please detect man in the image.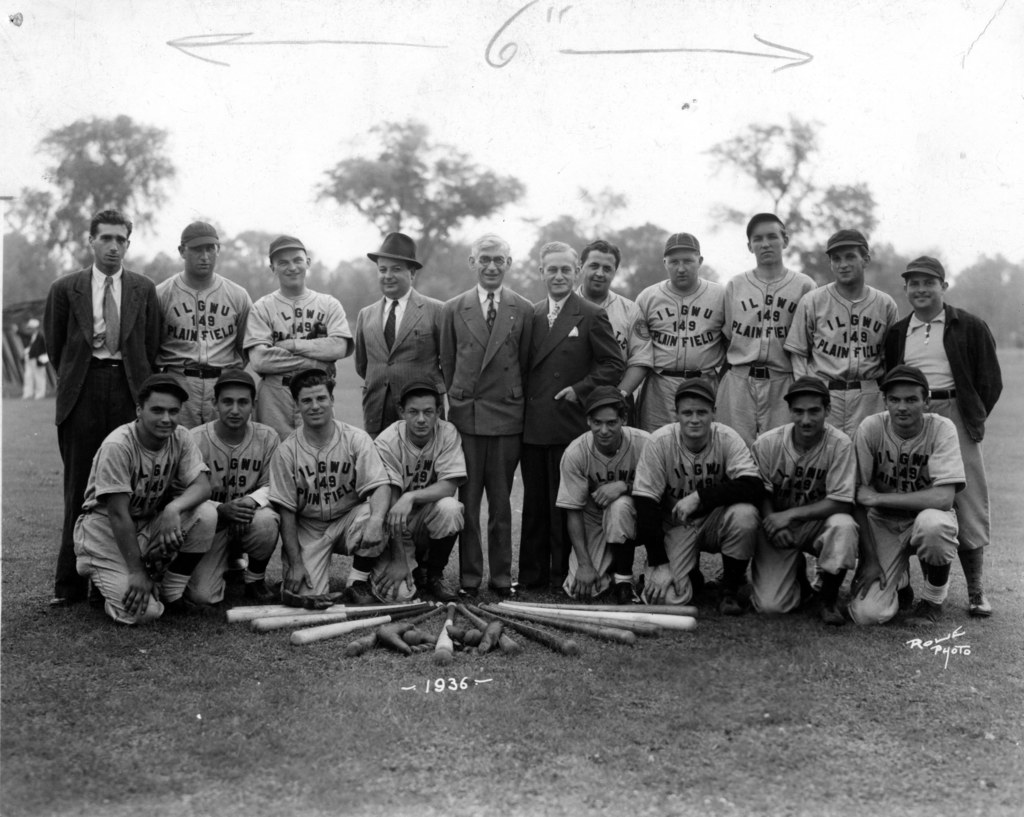
242, 234, 356, 439.
